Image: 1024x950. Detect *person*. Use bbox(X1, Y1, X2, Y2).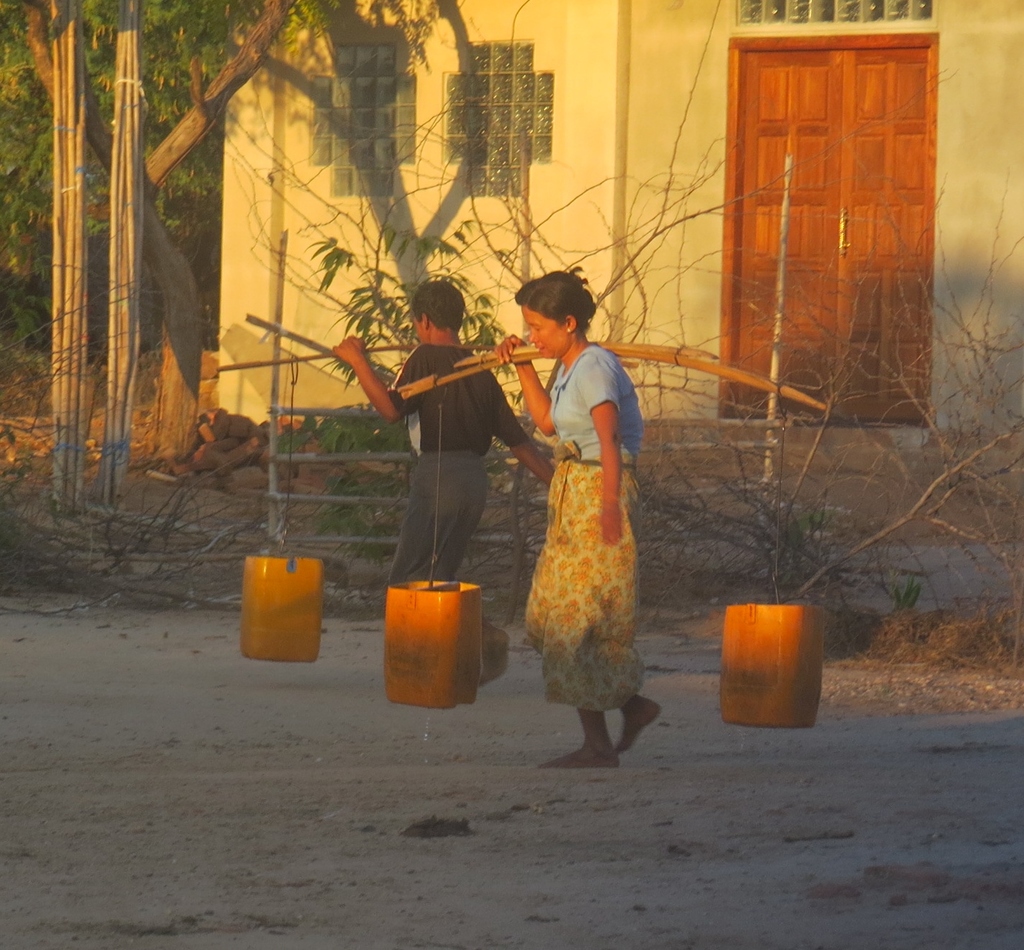
bbox(335, 283, 559, 605).
